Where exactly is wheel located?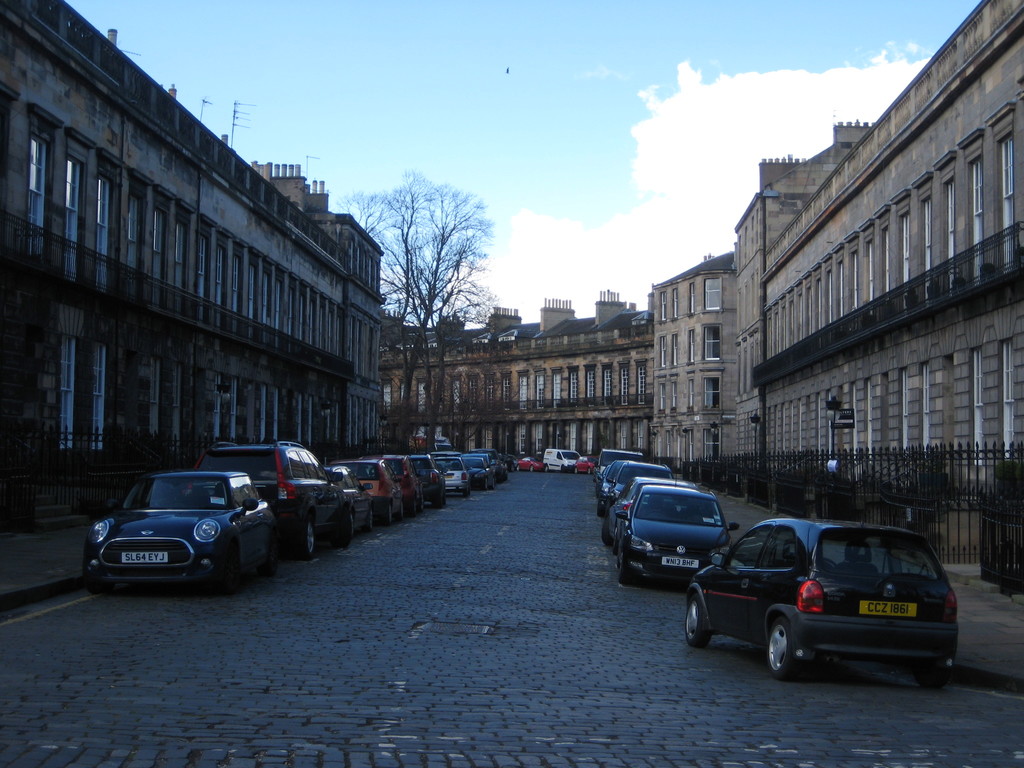
Its bounding box is (906, 663, 954, 691).
